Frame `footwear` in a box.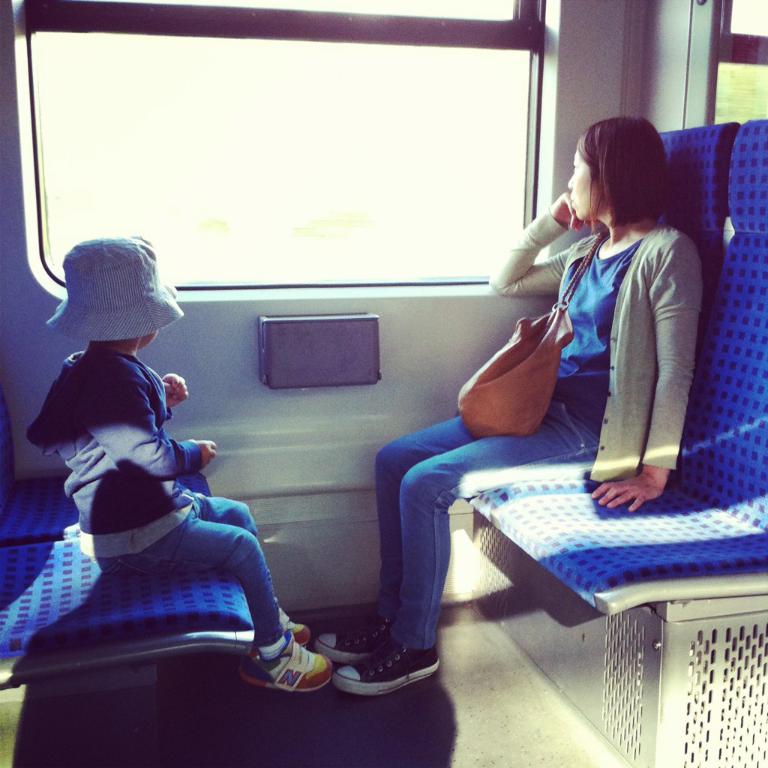
box(243, 628, 335, 692).
